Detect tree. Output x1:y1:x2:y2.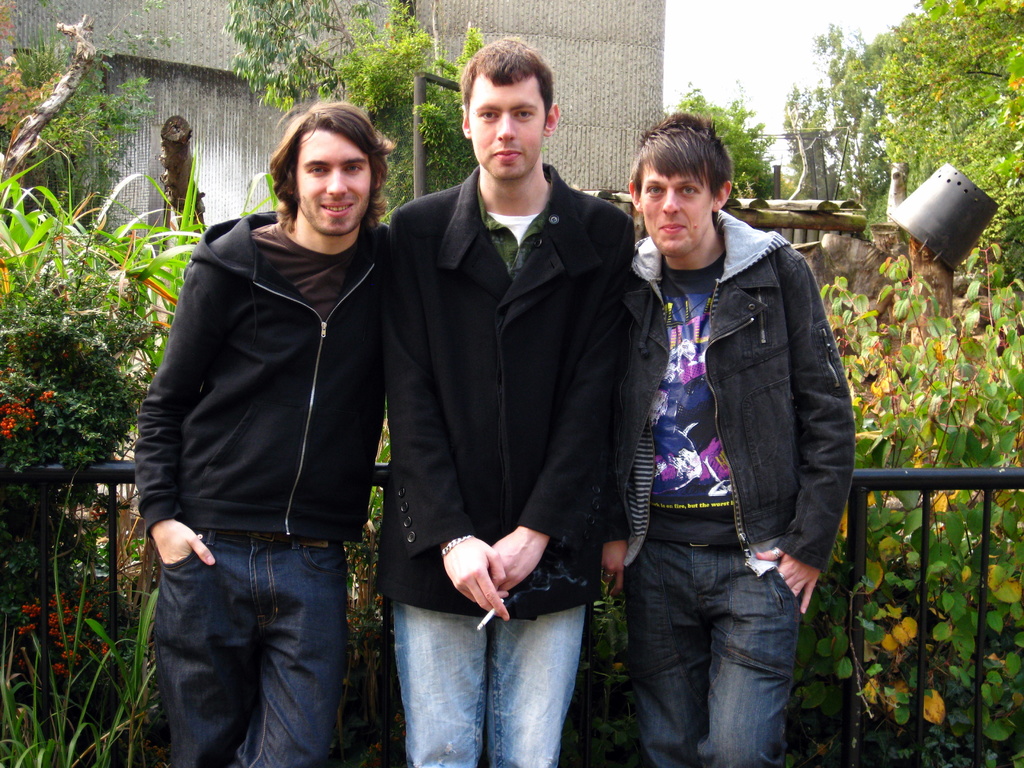
321:2:503:217.
